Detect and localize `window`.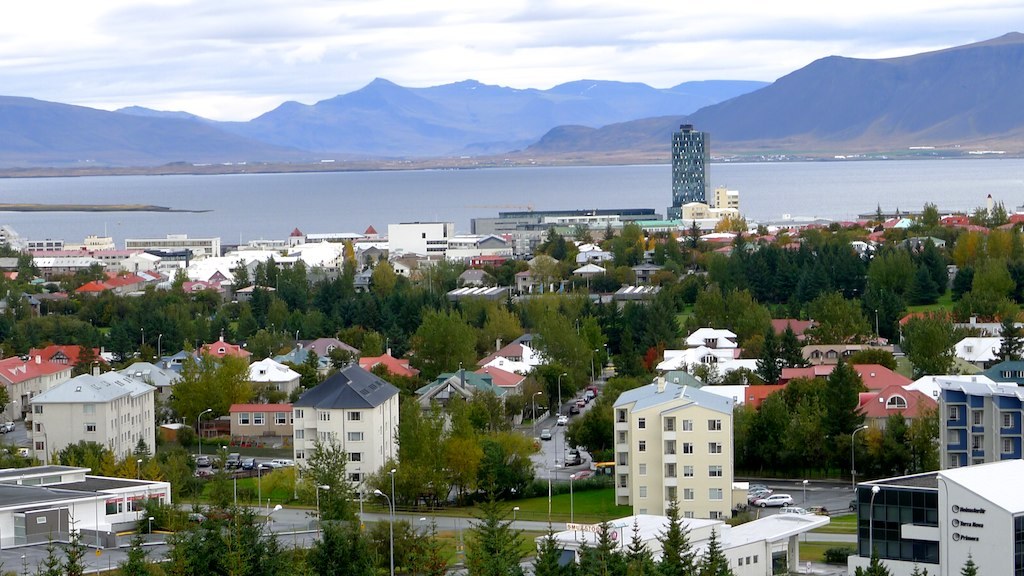
Localized at 686:466:696:477.
